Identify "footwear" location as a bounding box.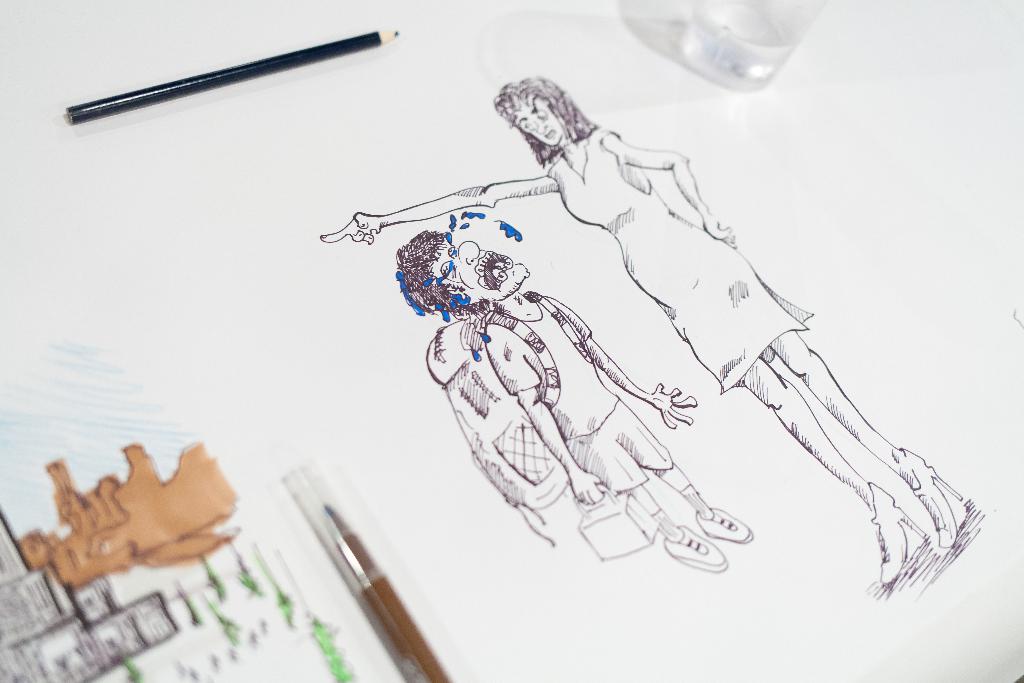
left=867, top=481, right=928, bottom=587.
